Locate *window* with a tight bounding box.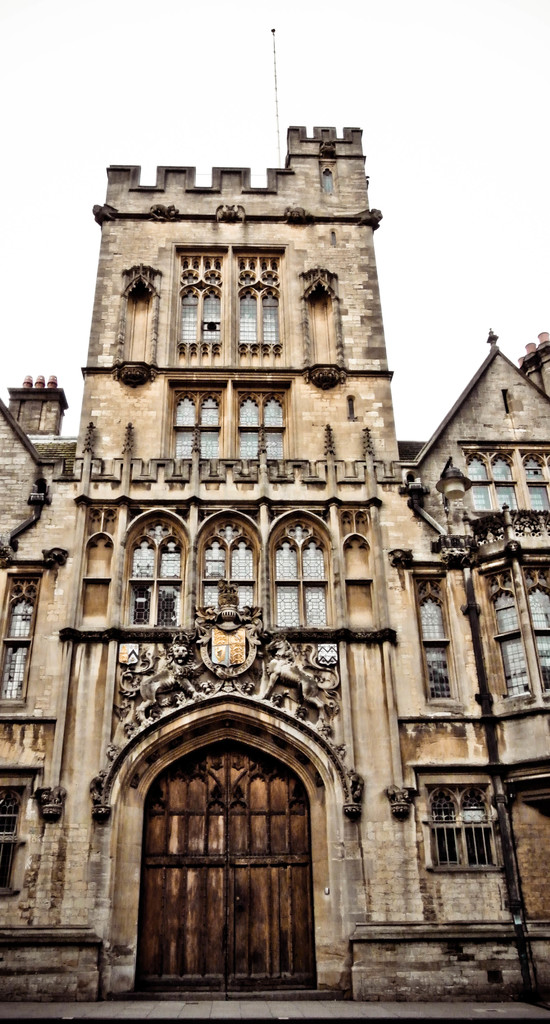
<region>460, 447, 549, 524</region>.
